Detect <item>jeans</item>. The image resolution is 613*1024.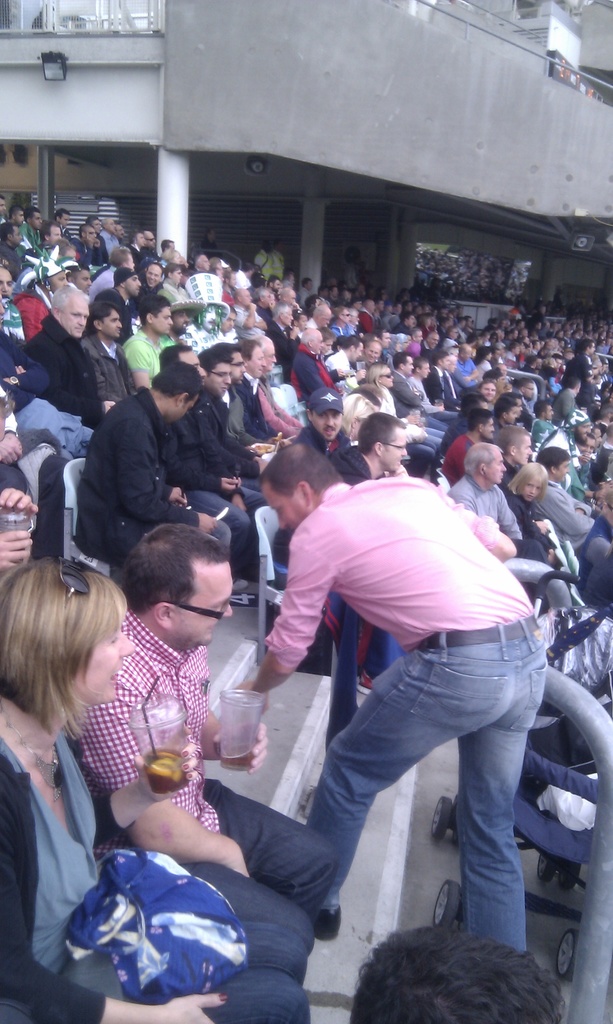
crop(183, 783, 326, 945).
